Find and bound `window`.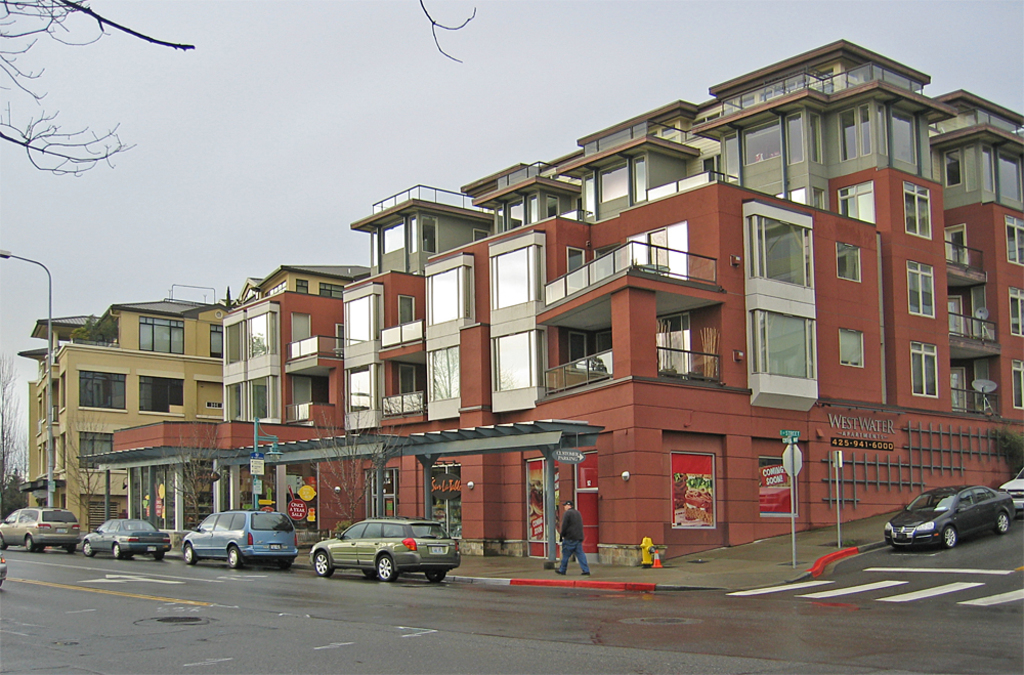
Bound: [78,432,114,473].
